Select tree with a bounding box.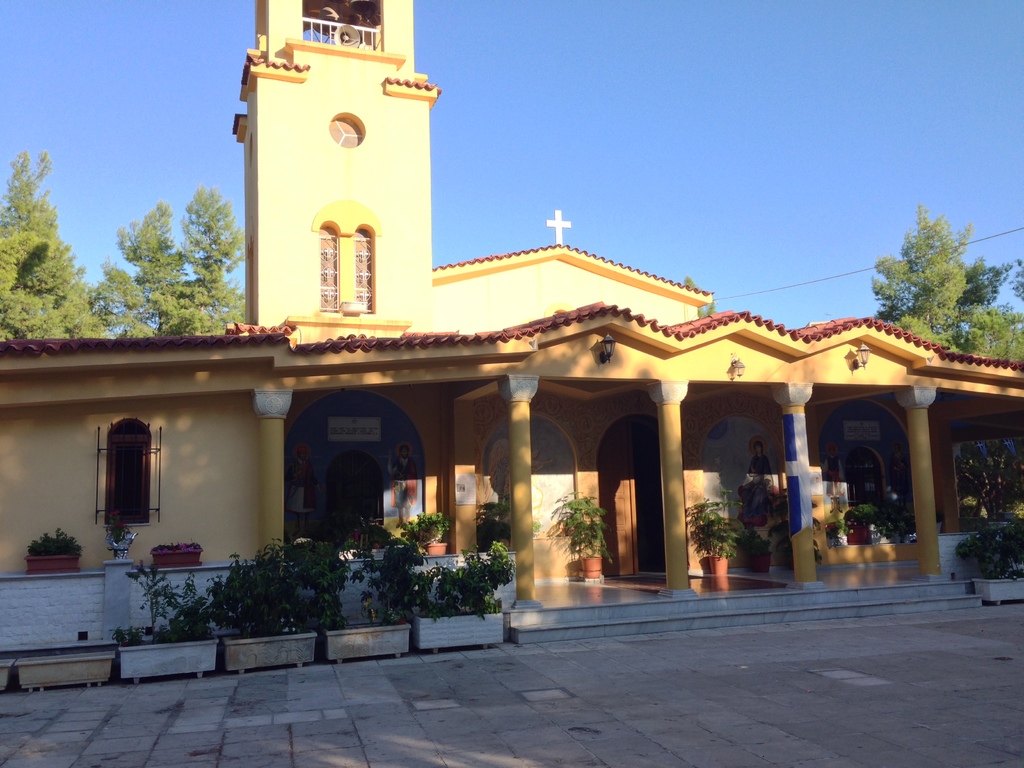
detection(112, 565, 216, 641).
